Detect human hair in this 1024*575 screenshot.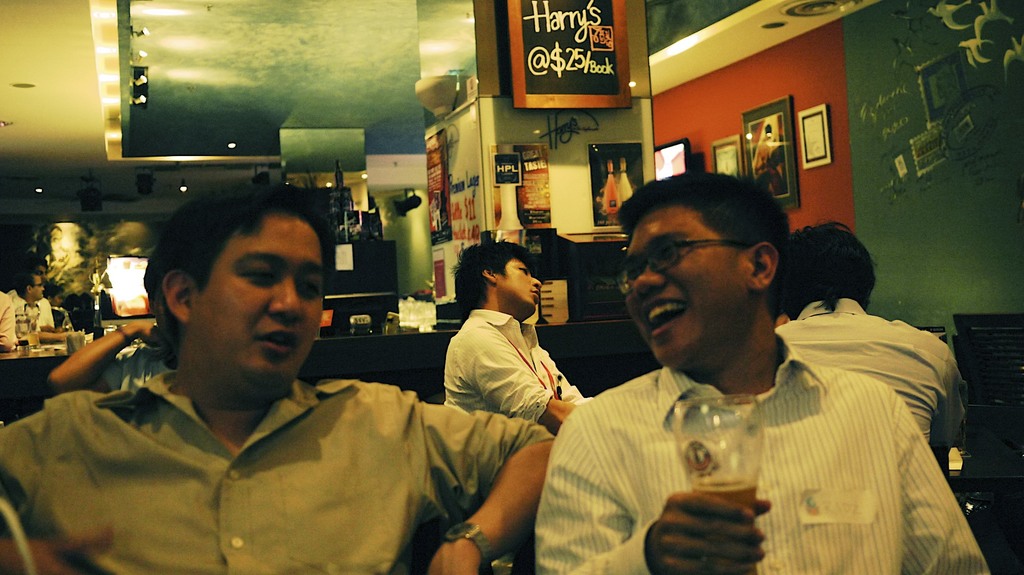
Detection: {"x1": 135, "y1": 187, "x2": 324, "y2": 368}.
